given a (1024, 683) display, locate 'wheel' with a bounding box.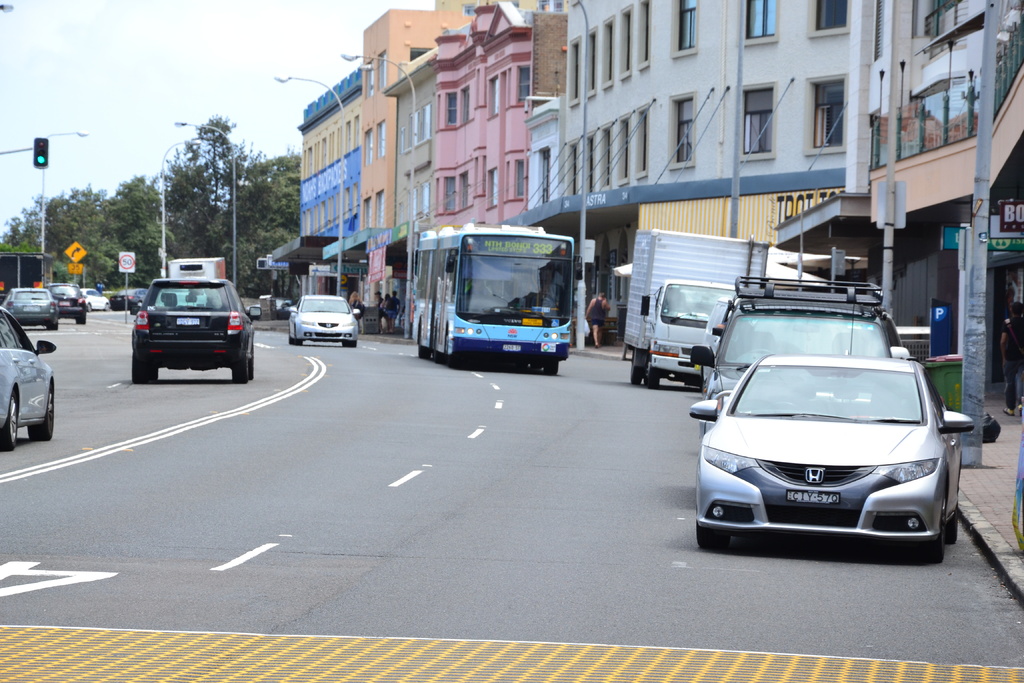
Located: bbox(419, 345, 429, 359).
